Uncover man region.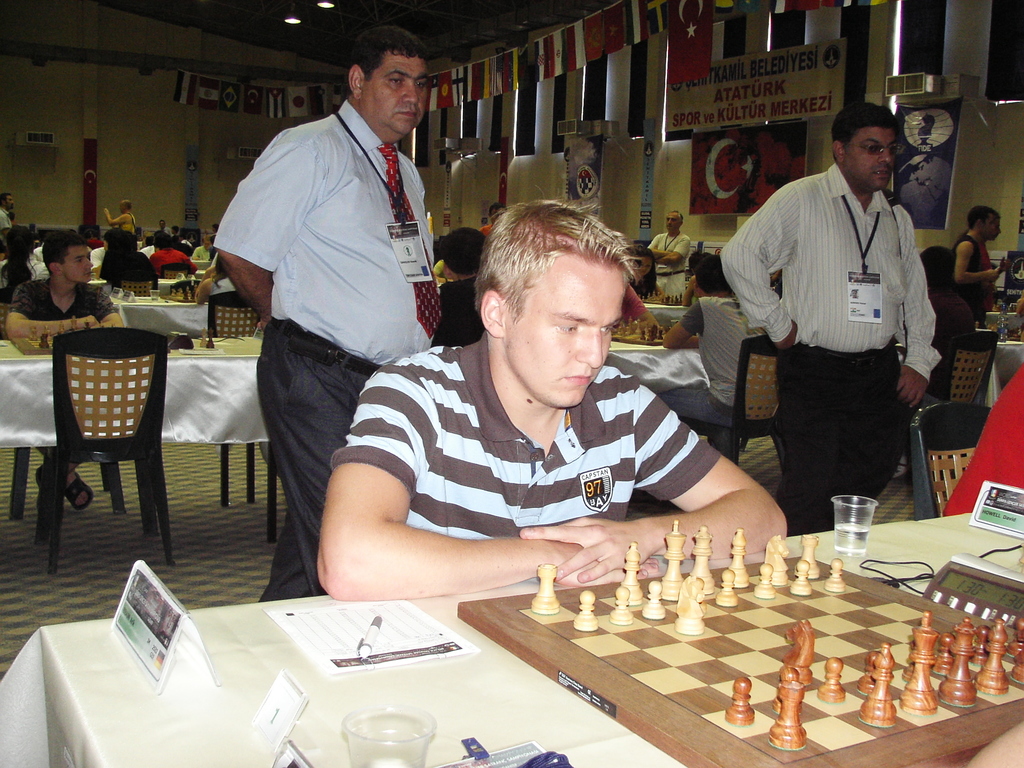
Uncovered: 4 227 126 514.
